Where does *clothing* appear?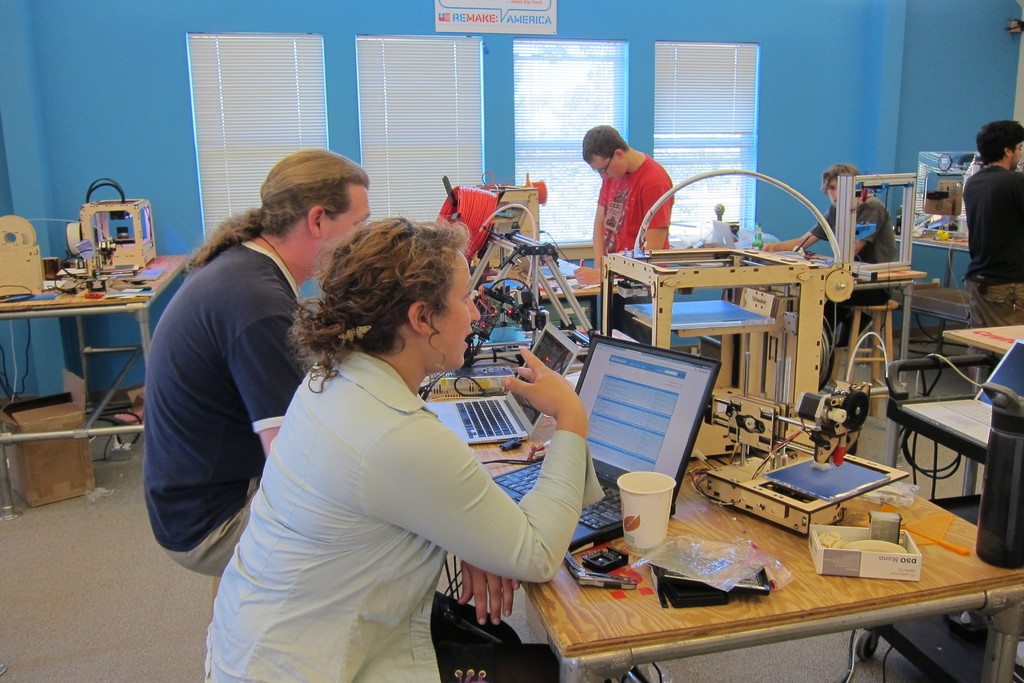
Appears at [x1=208, y1=297, x2=557, y2=648].
